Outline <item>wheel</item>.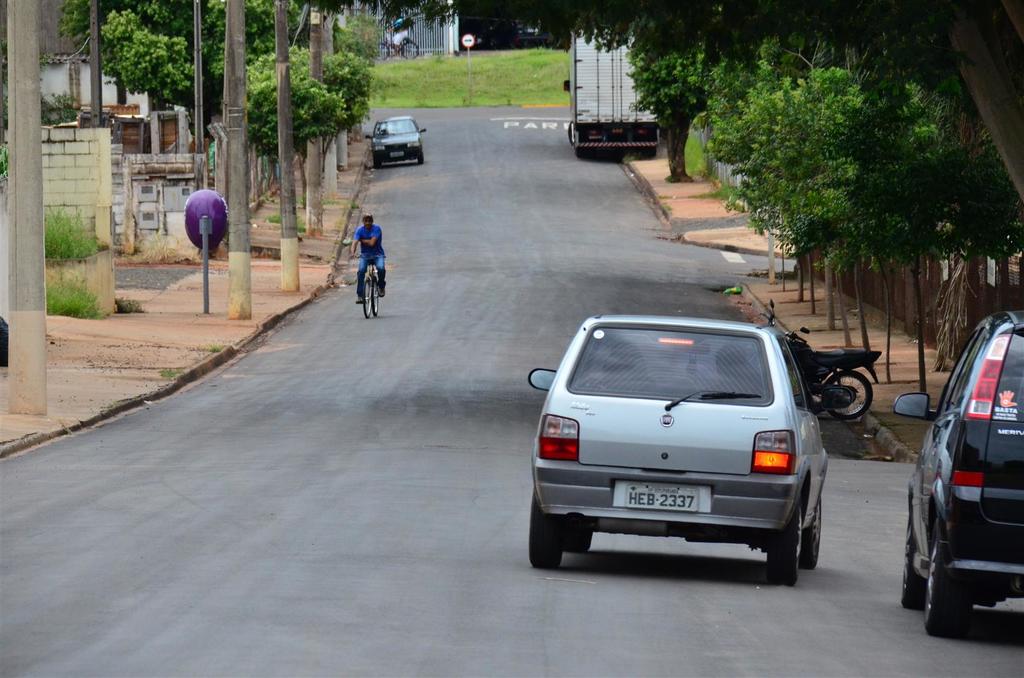
Outline: 530, 492, 563, 571.
